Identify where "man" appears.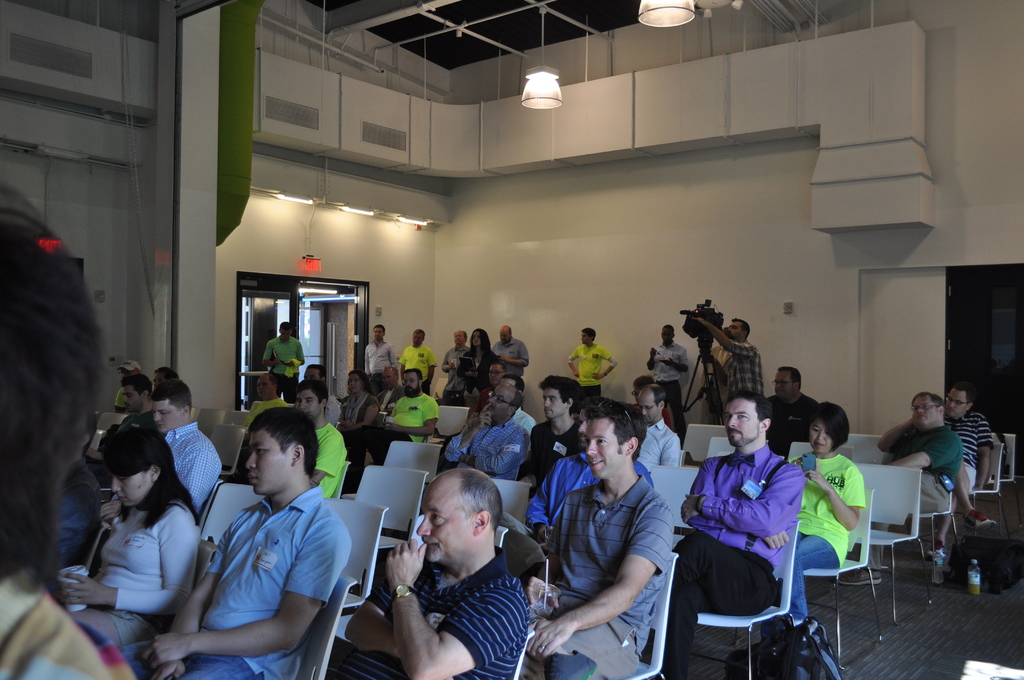
Appears at 299/367/342/418.
